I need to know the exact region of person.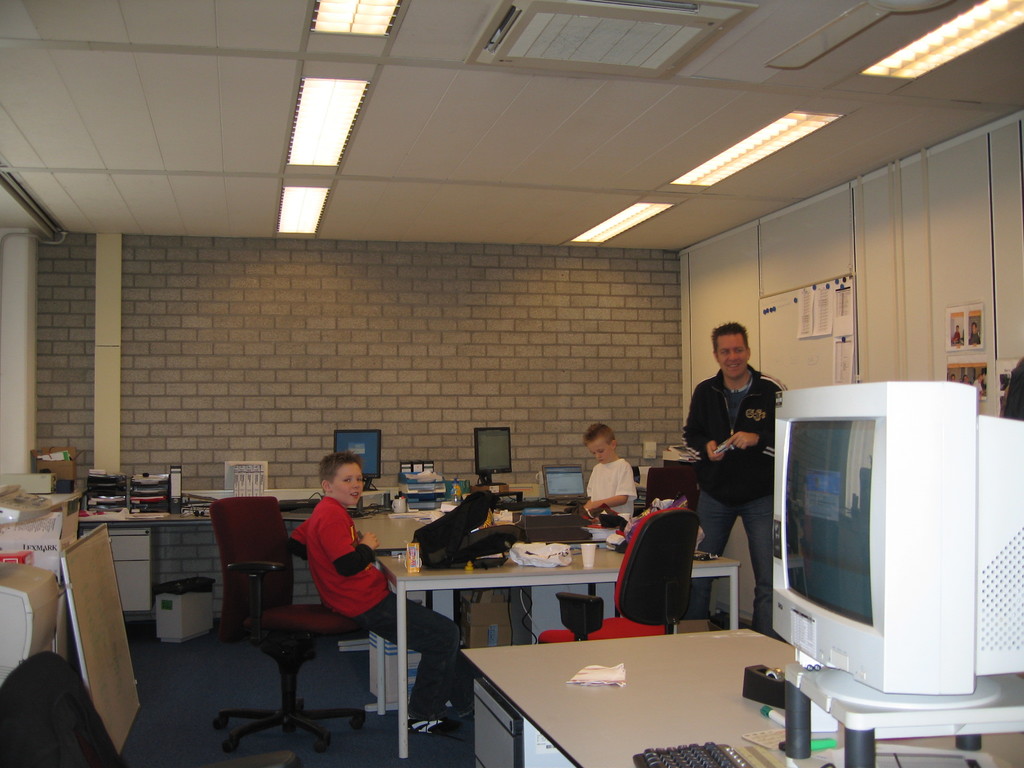
Region: (684, 324, 782, 639).
